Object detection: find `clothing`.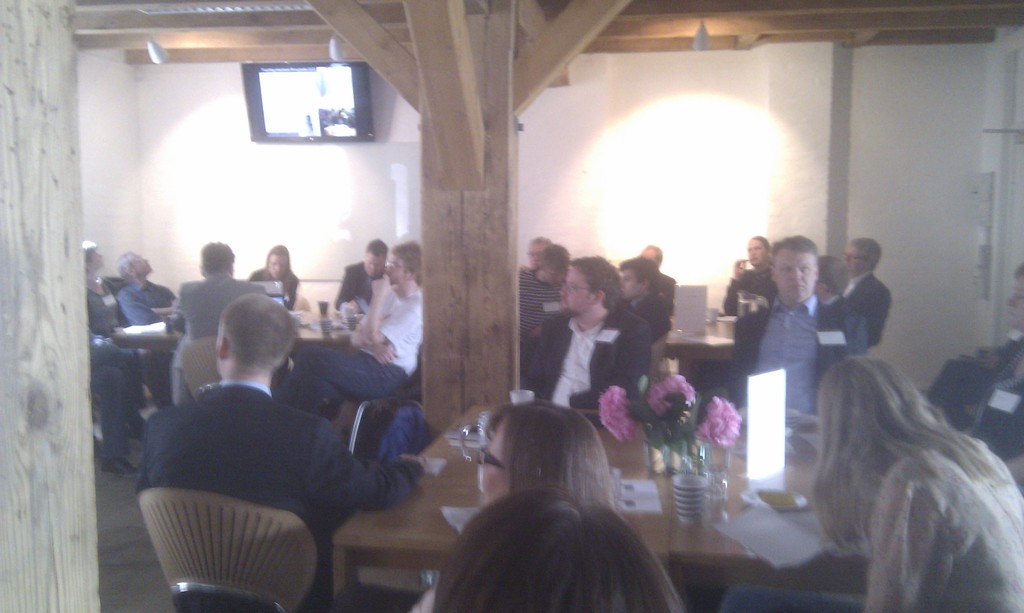
[173,276,259,399].
